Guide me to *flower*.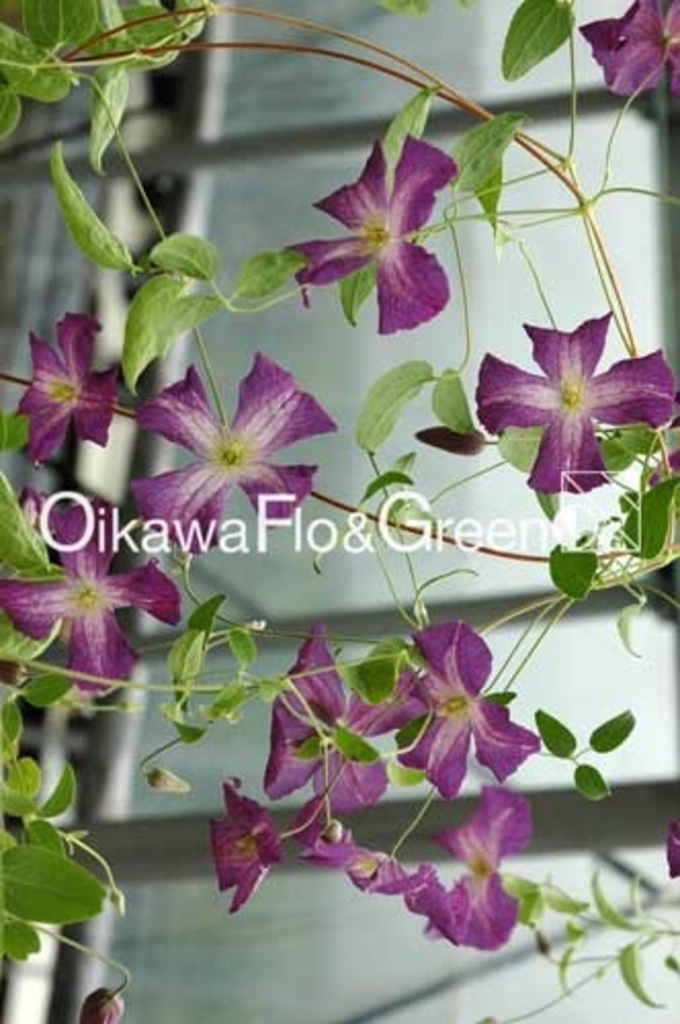
Guidance: 477:315:678:502.
